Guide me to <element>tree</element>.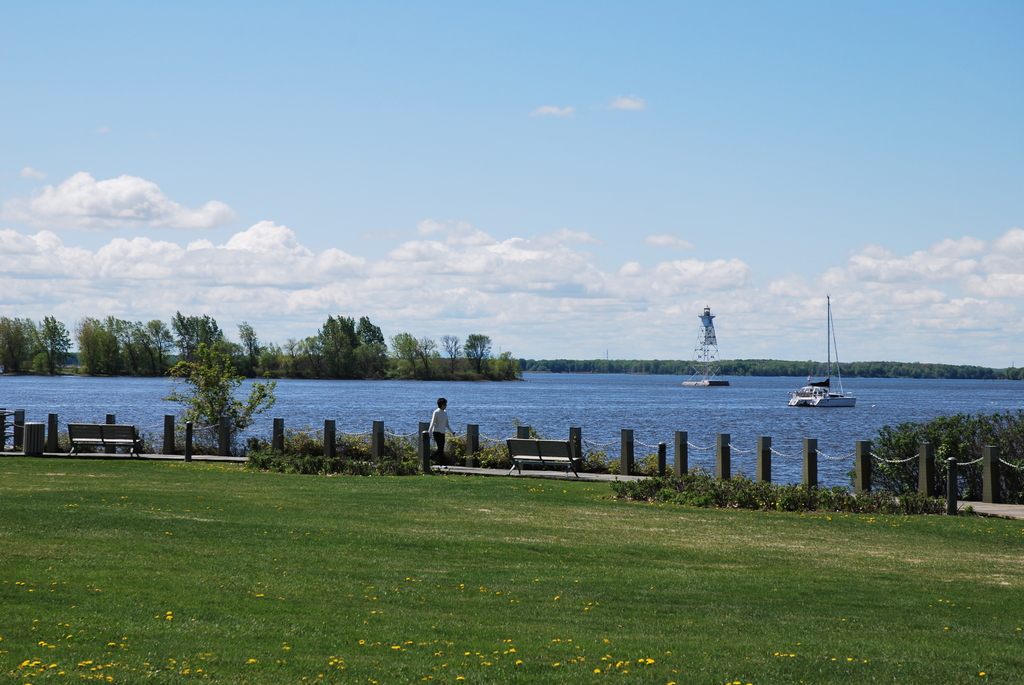
Guidance: 511:345:1023:384.
